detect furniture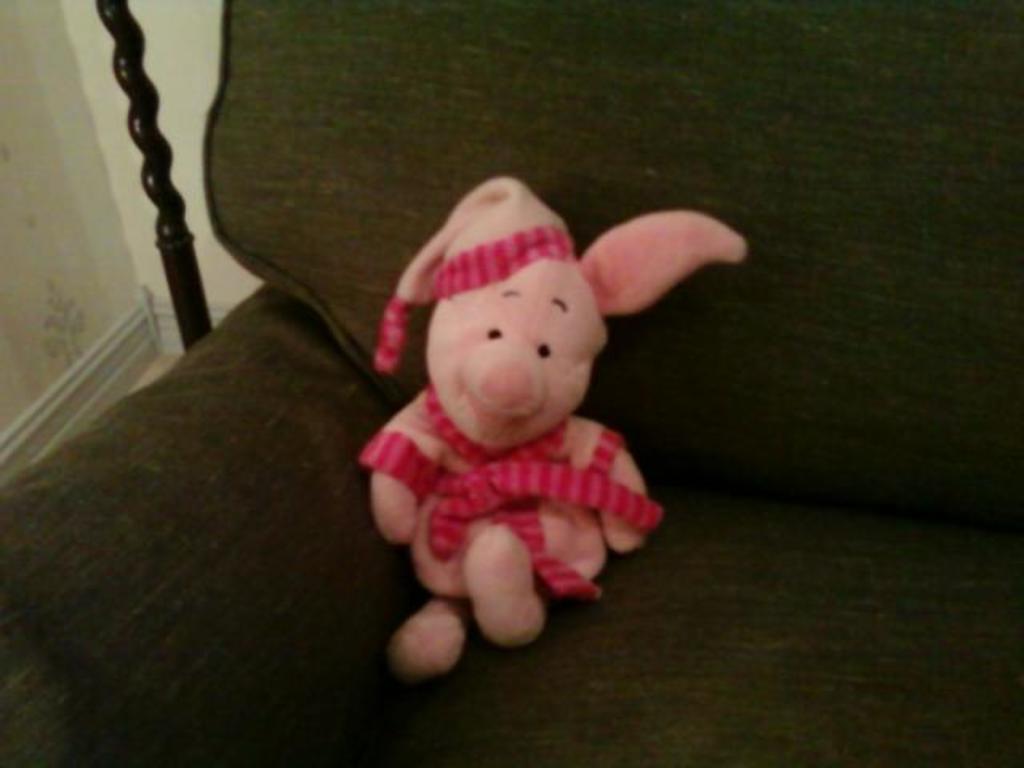
<region>0, 0, 1022, 766</region>
